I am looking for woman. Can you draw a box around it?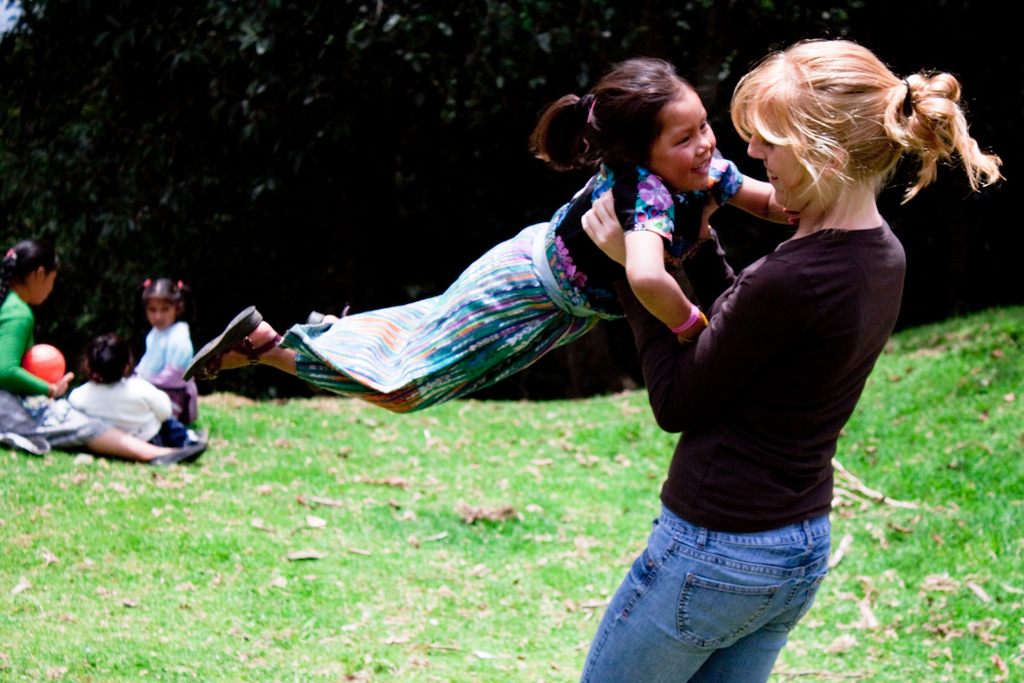
Sure, the bounding box is detection(0, 241, 206, 463).
